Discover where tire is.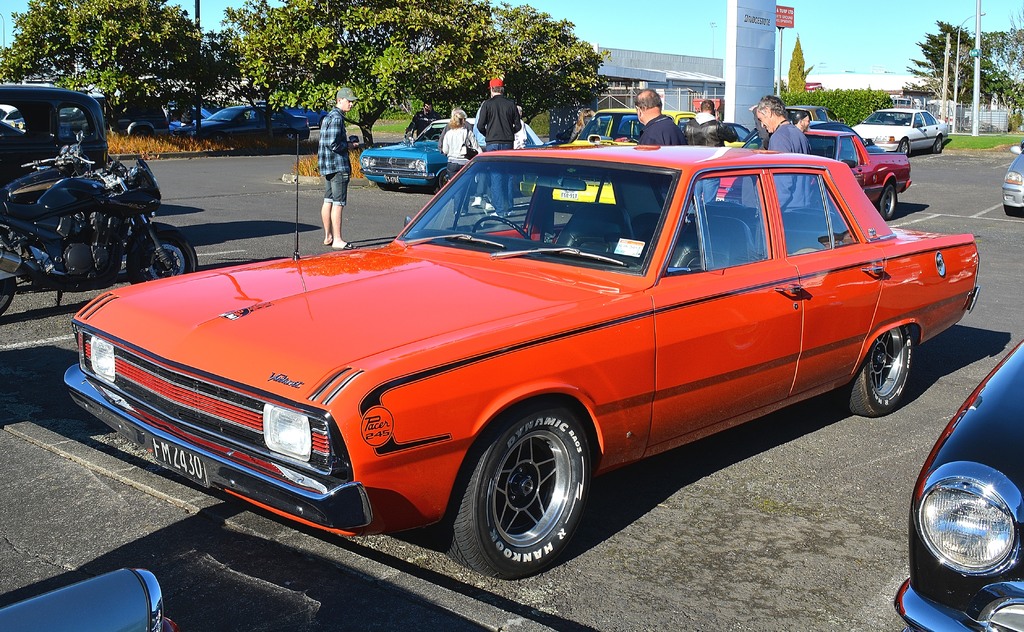
Discovered at 431/168/467/191.
